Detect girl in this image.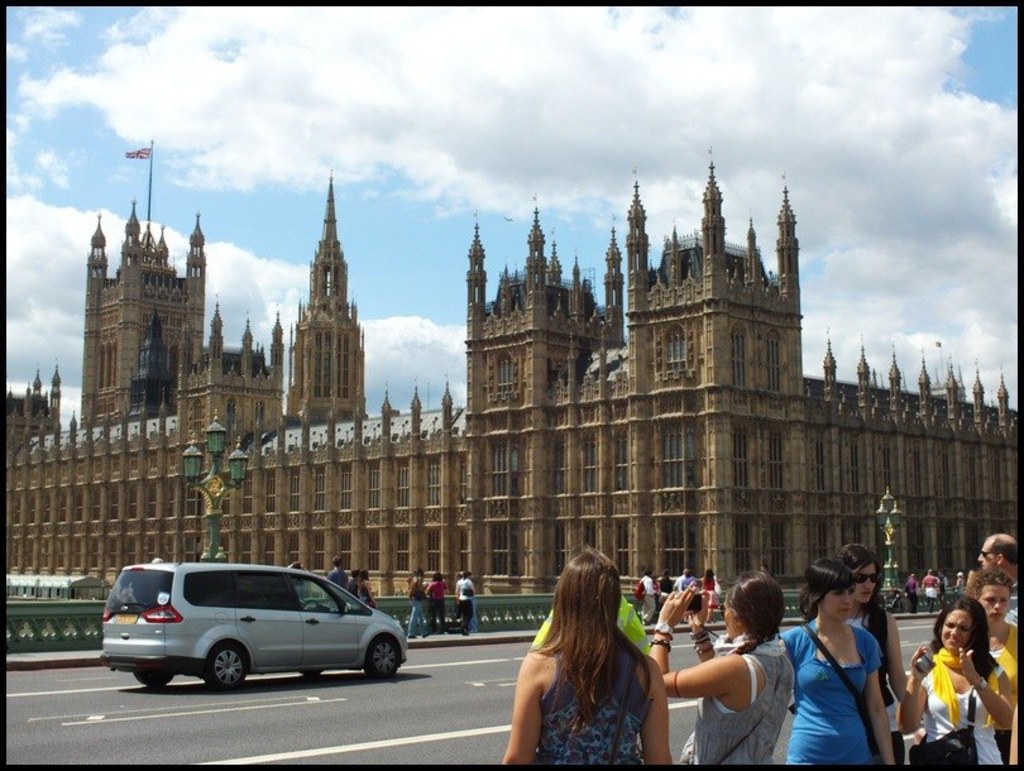
Detection: {"left": 776, "top": 556, "right": 893, "bottom": 765}.
